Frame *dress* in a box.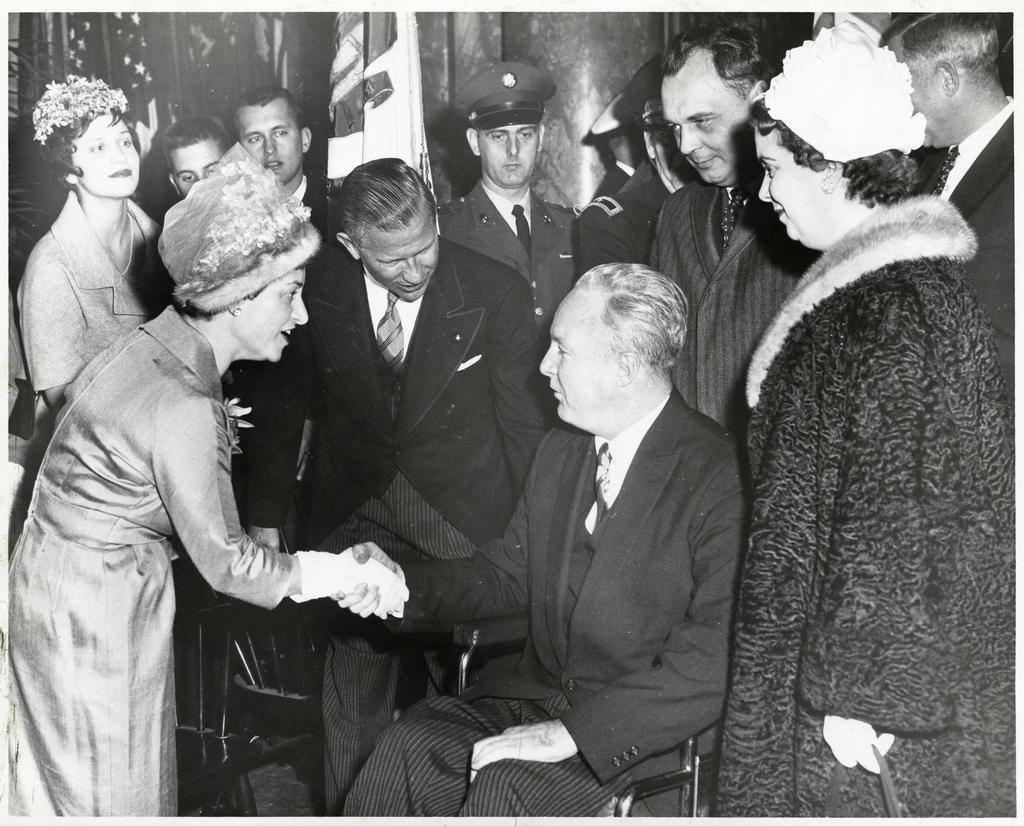
BBox(3, 302, 293, 819).
